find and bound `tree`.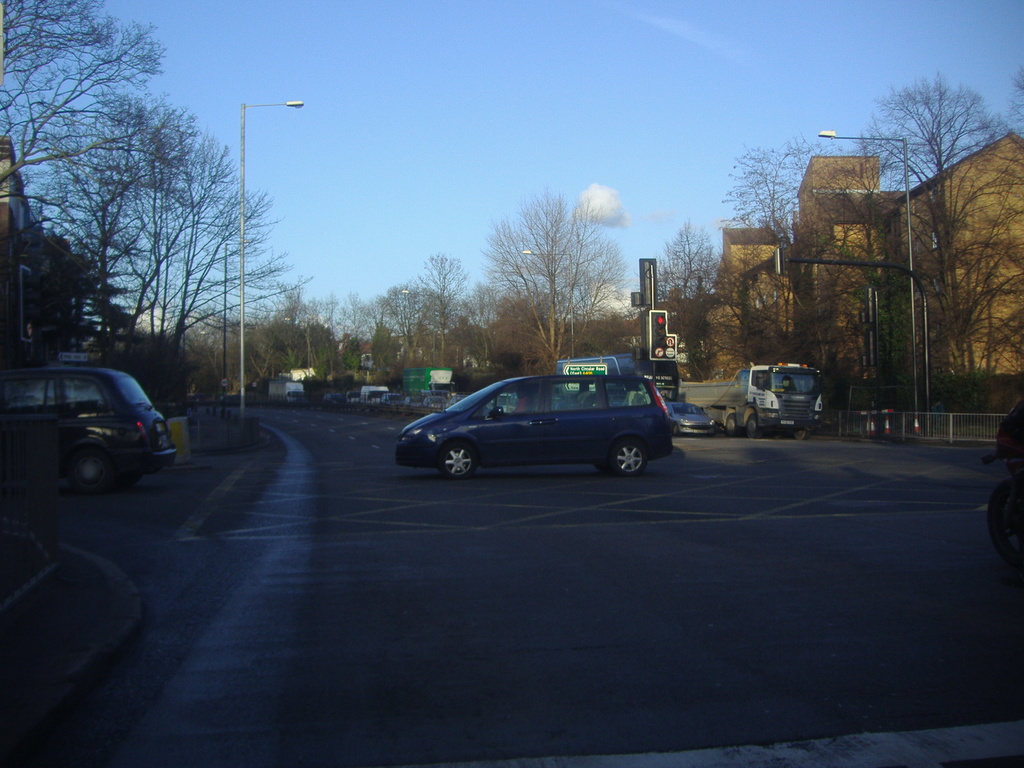
Bound: select_region(652, 220, 747, 371).
